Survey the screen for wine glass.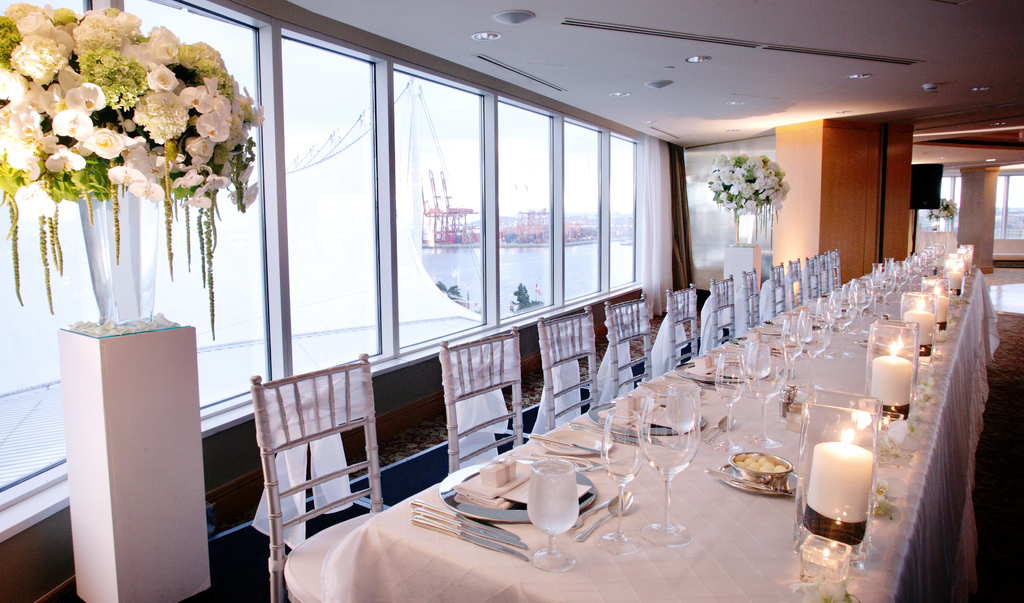
Survey found: rect(601, 409, 644, 556).
